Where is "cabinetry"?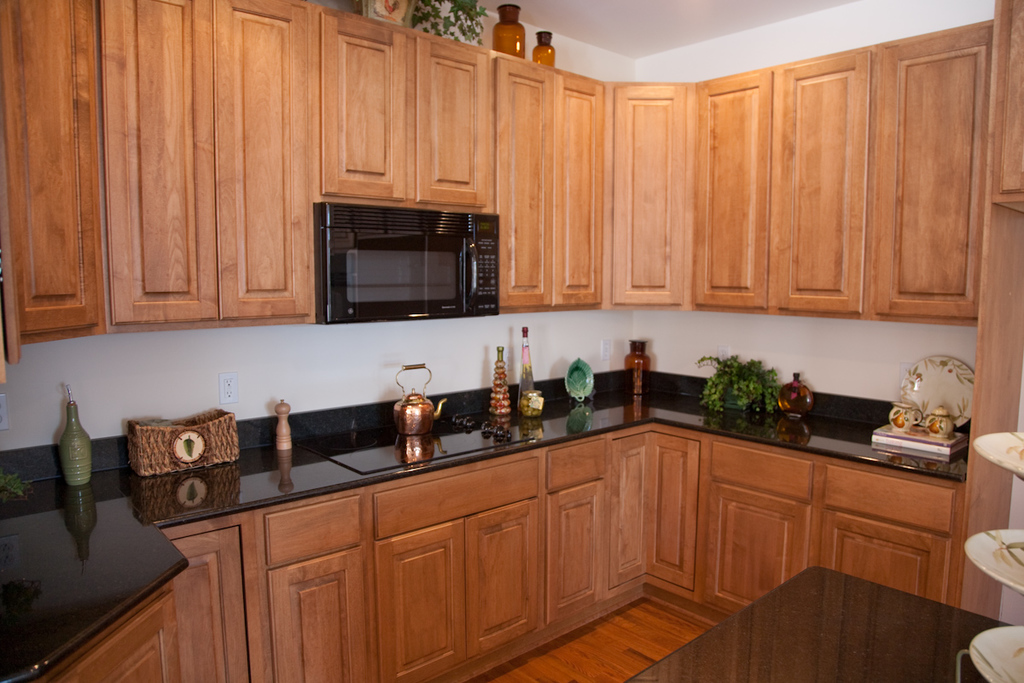
BBox(871, 16, 997, 324).
